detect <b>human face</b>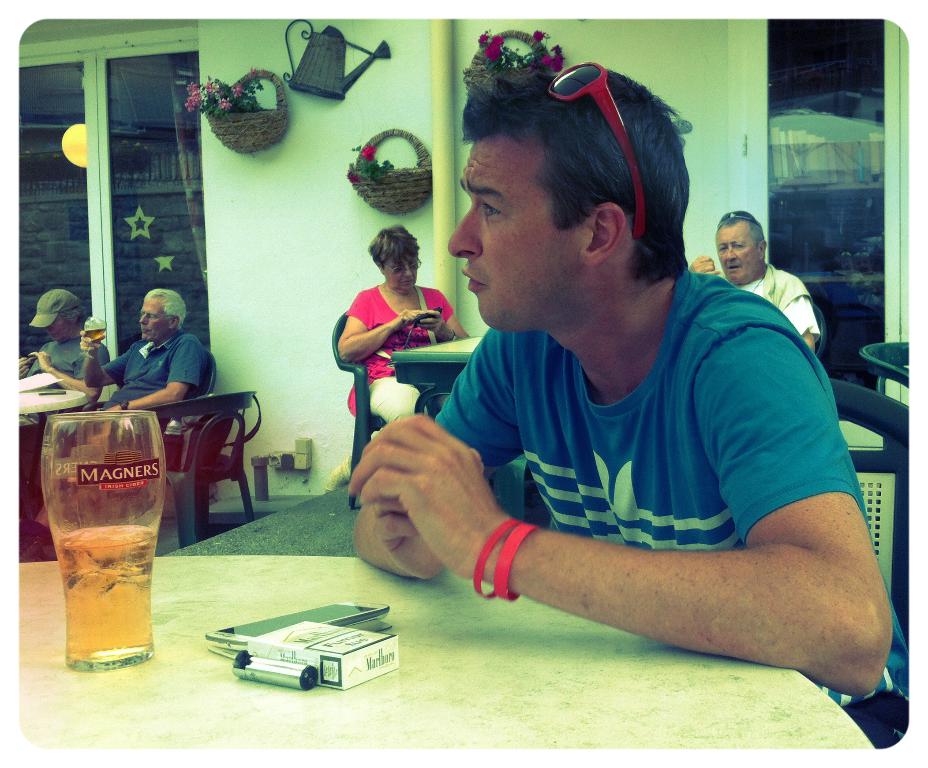
139/298/171/340
